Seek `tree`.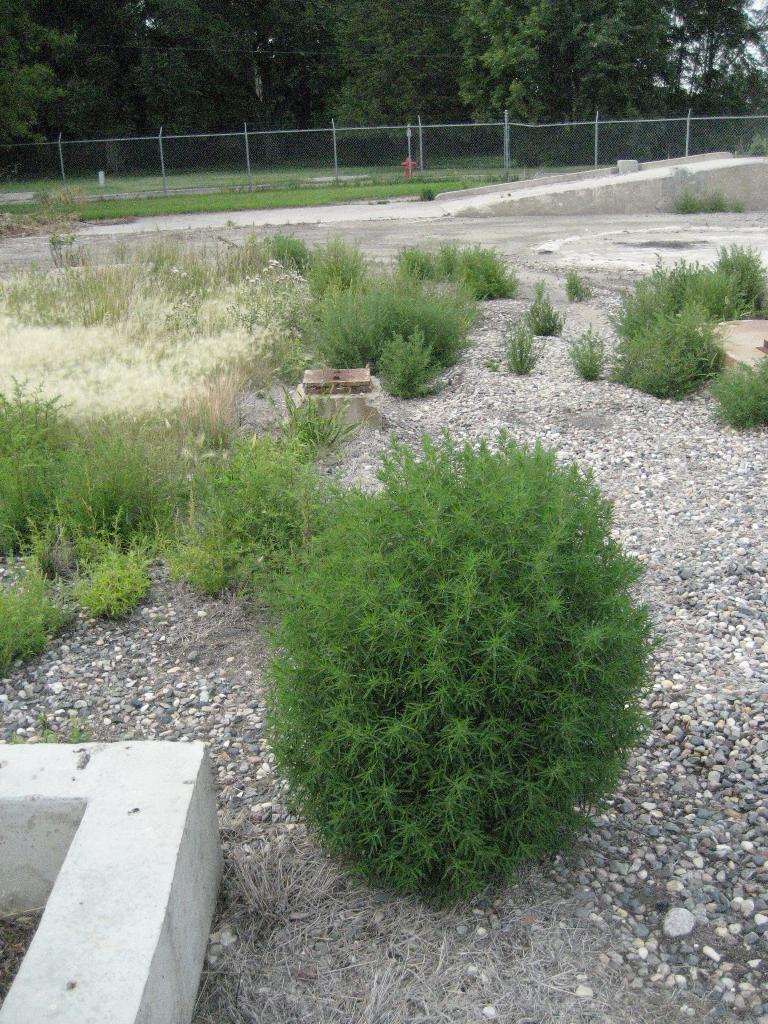
675 0 767 141.
